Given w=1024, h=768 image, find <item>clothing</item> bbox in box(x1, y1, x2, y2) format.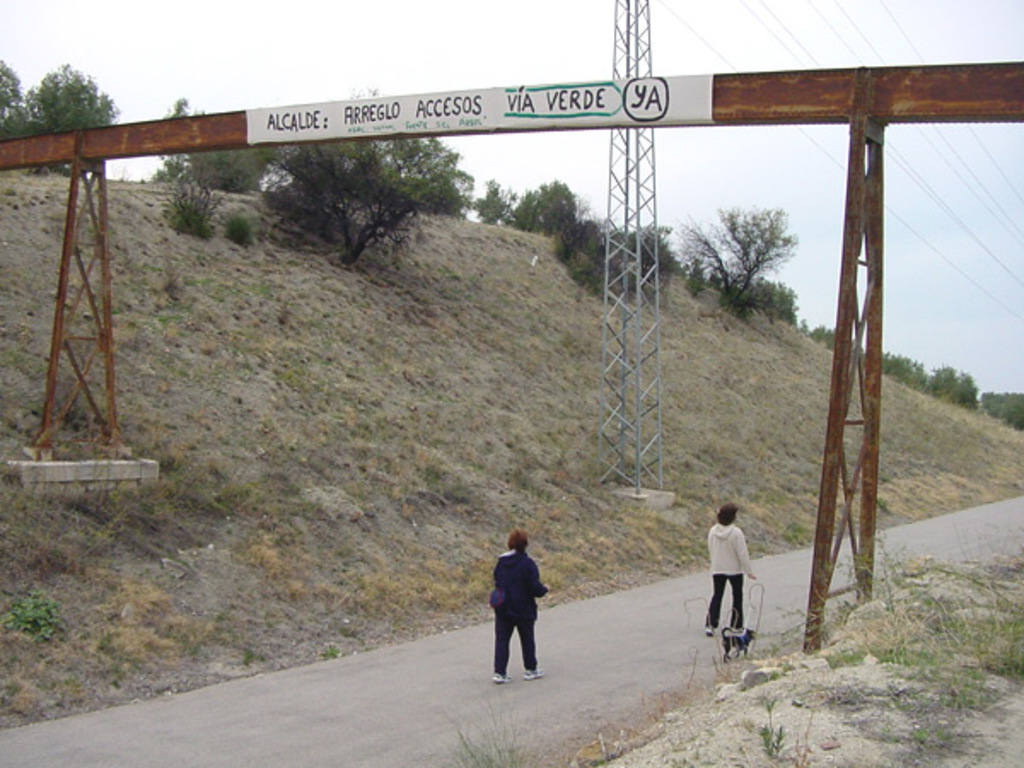
box(703, 519, 751, 628).
